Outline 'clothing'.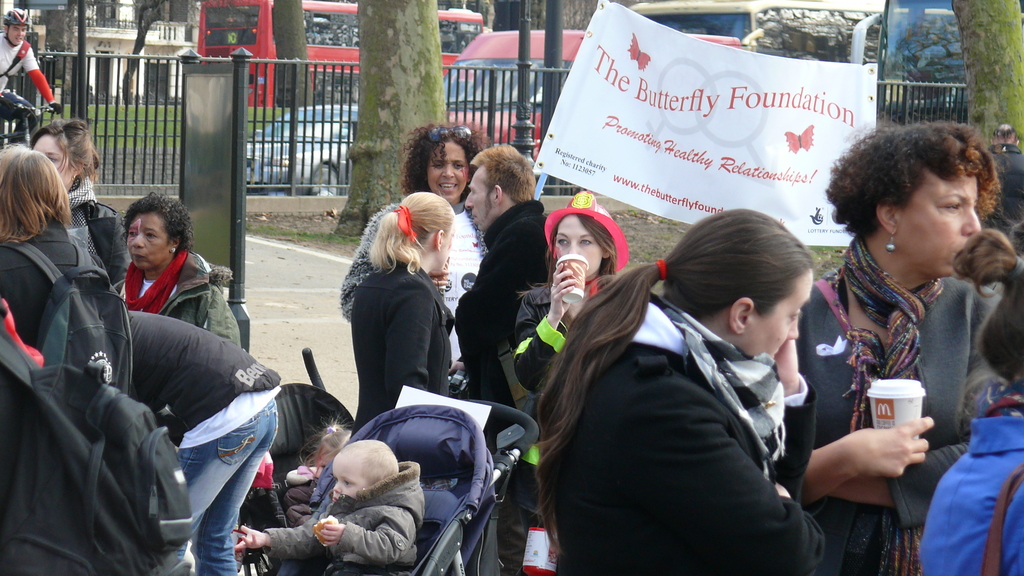
Outline: {"left": 339, "top": 195, "right": 495, "bottom": 396}.
